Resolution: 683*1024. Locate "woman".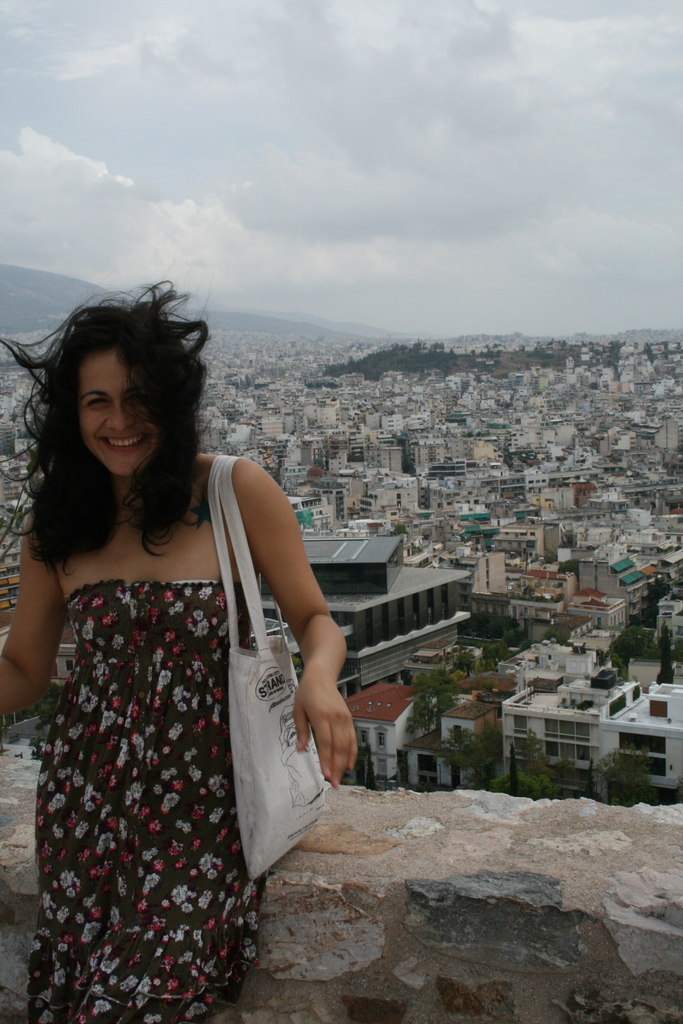
x1=6, y1=287, x2=347, y2=999.
